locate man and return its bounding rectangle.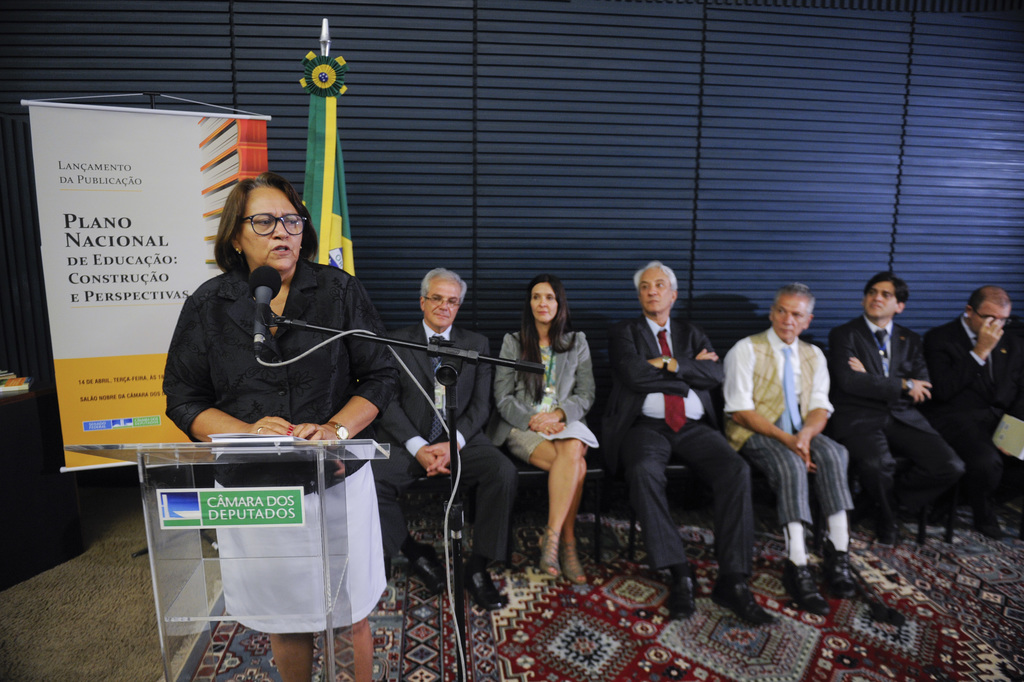
region(370, 269, 519, 615).
